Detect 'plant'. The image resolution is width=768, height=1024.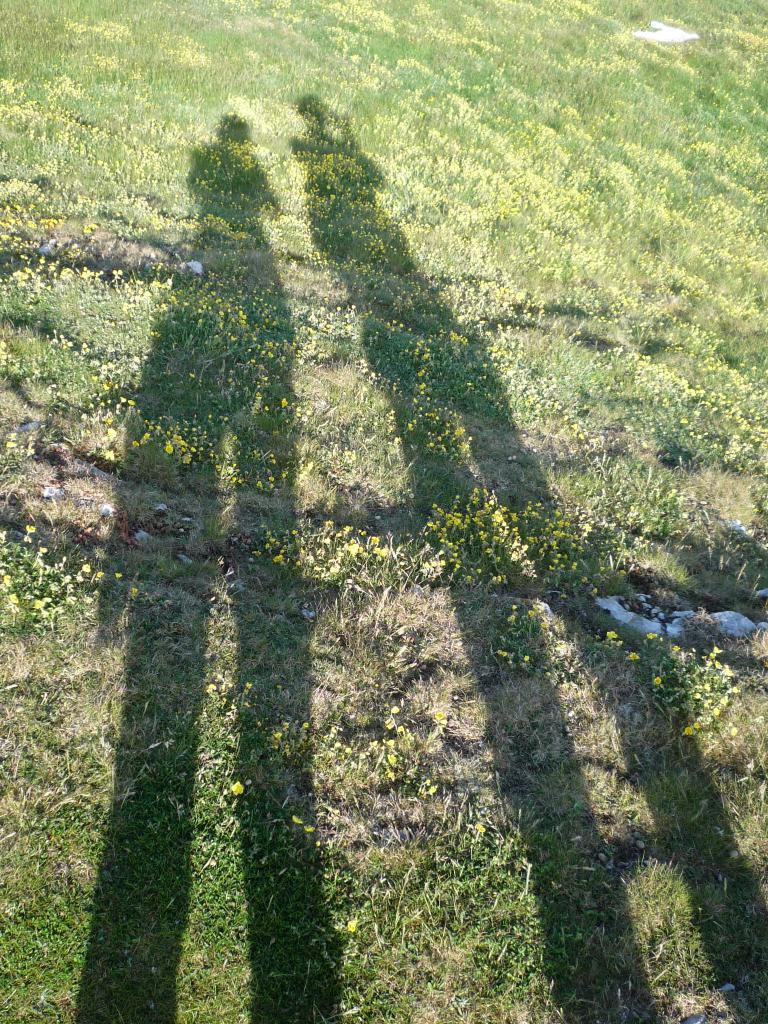
<bbox>479, 599, 548, 681</bbox>.
